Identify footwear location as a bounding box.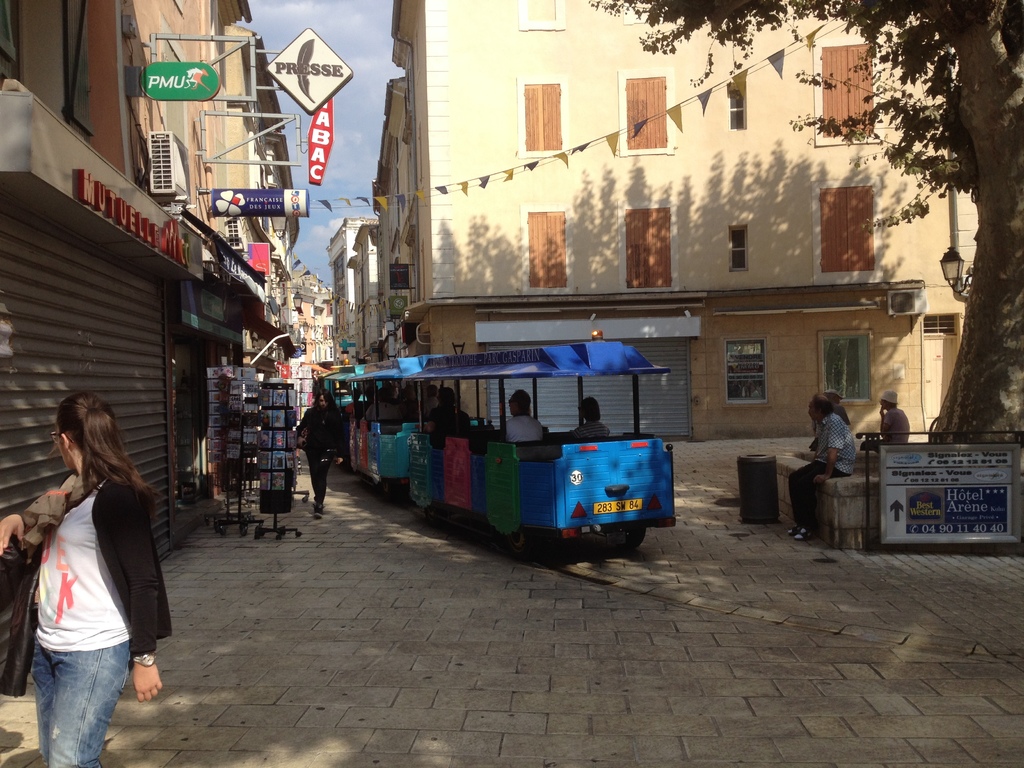
[796, 531, 808, 540].
